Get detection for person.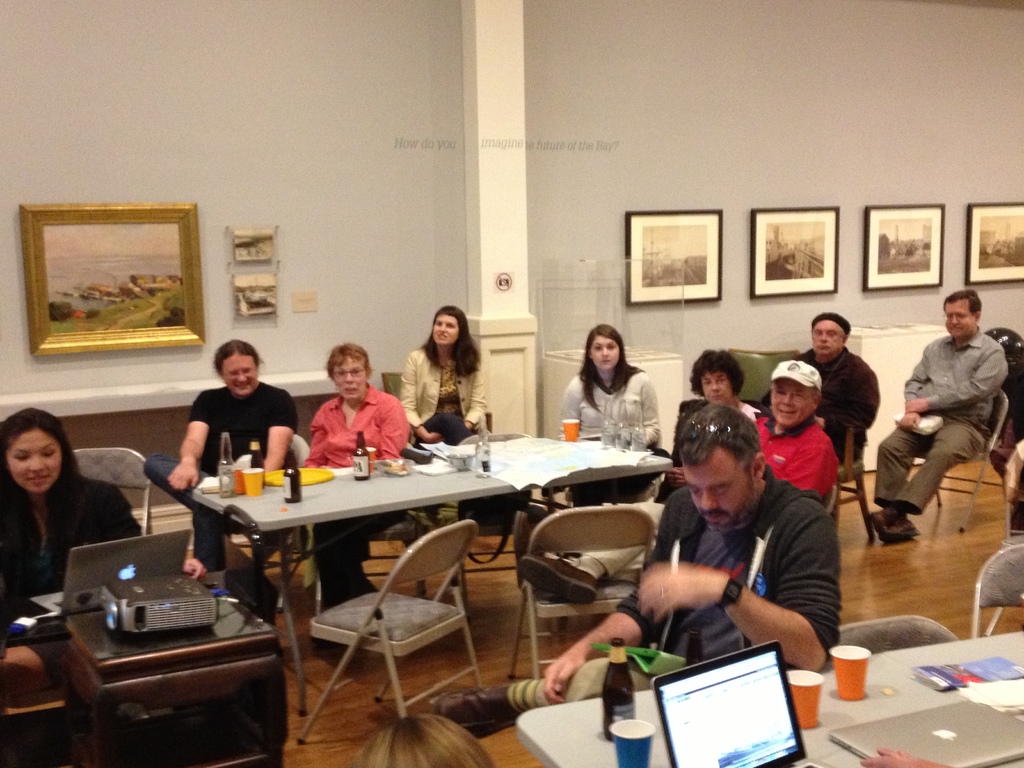
Detection: bbox=[0, 408, 153, 630].
